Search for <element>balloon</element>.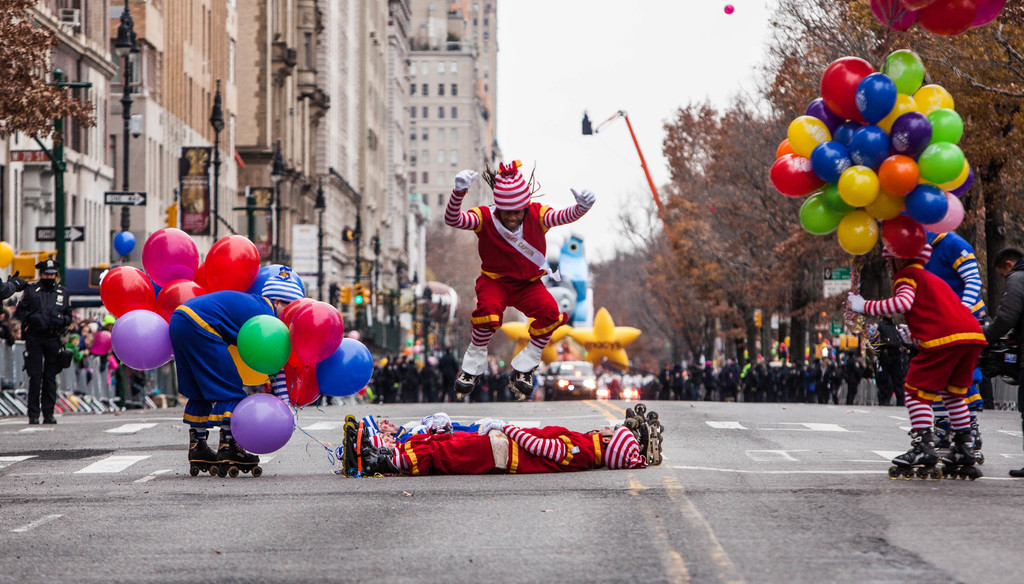
Found at left=723, top=2, right=737, bottom=15.
